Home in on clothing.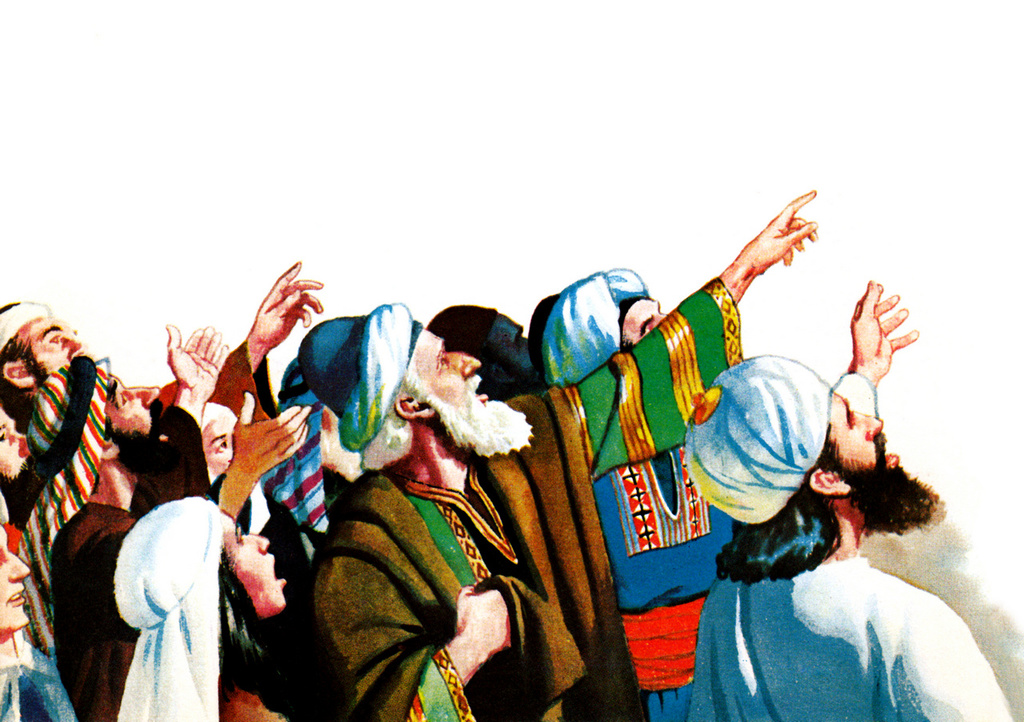
Homed in at 116,495,274,721.
